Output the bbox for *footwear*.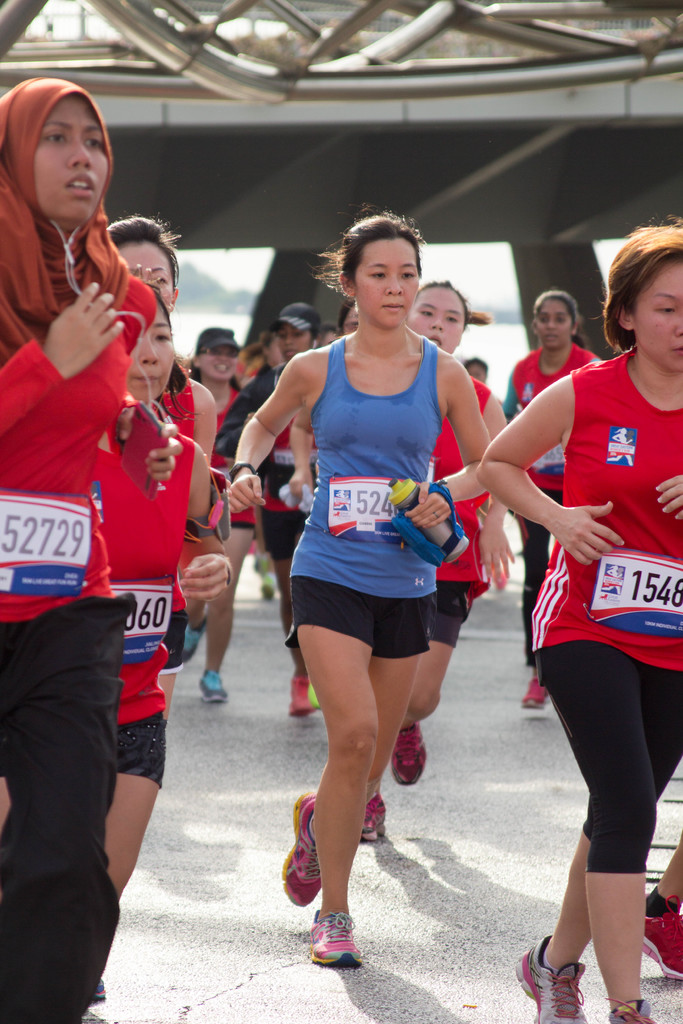
x1=358 y1=788 x2=386 y2=844.
